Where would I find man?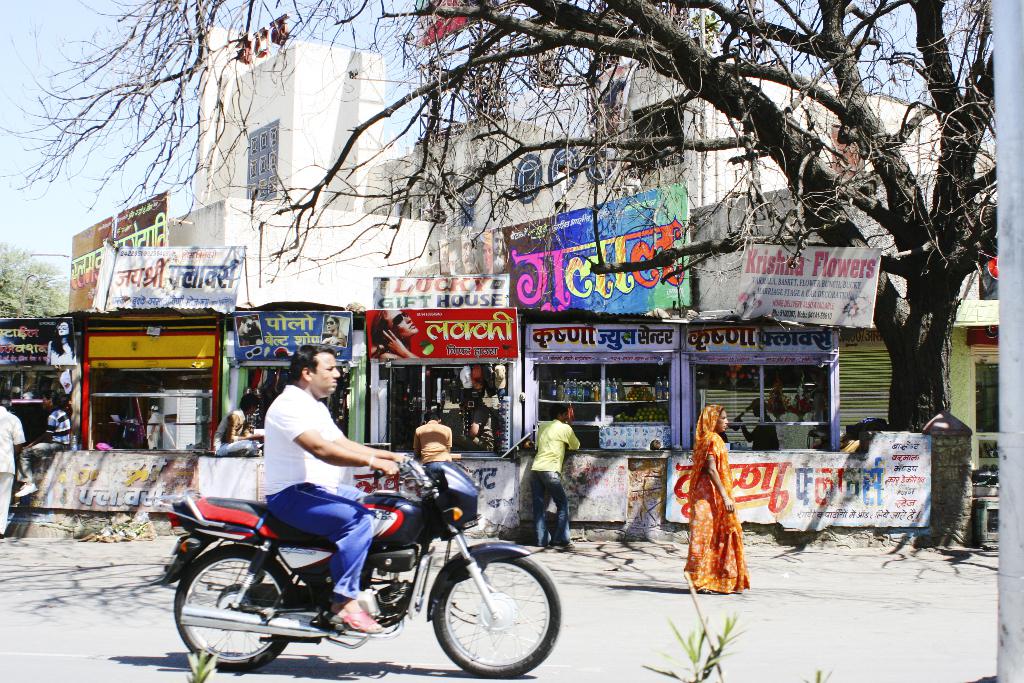
At <box>13,390,73,497</box>.
